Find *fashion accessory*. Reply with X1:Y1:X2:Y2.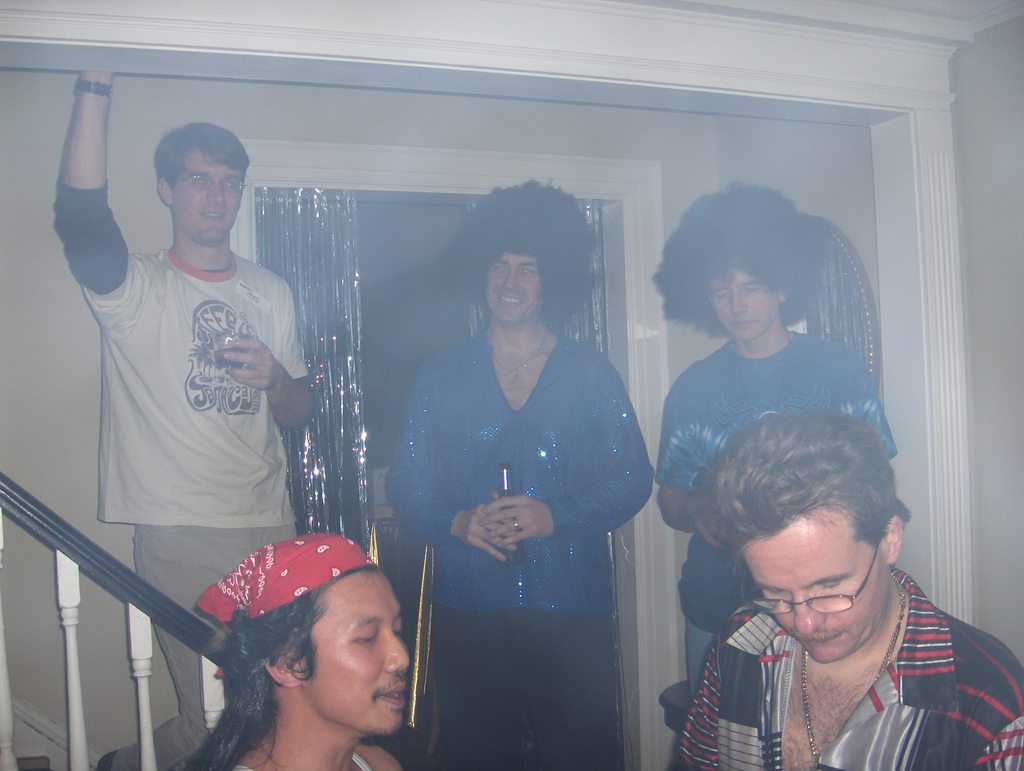
188:529:380:634.
